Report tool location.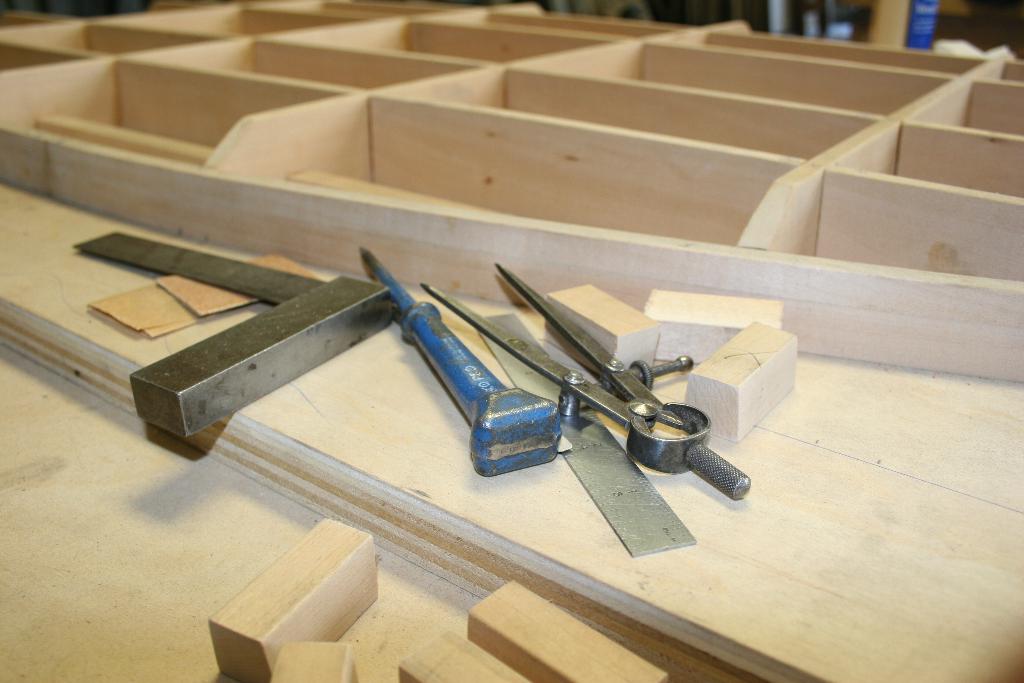
Report: pyautogui.locateOnScreen(351, 243, 569, 472).
